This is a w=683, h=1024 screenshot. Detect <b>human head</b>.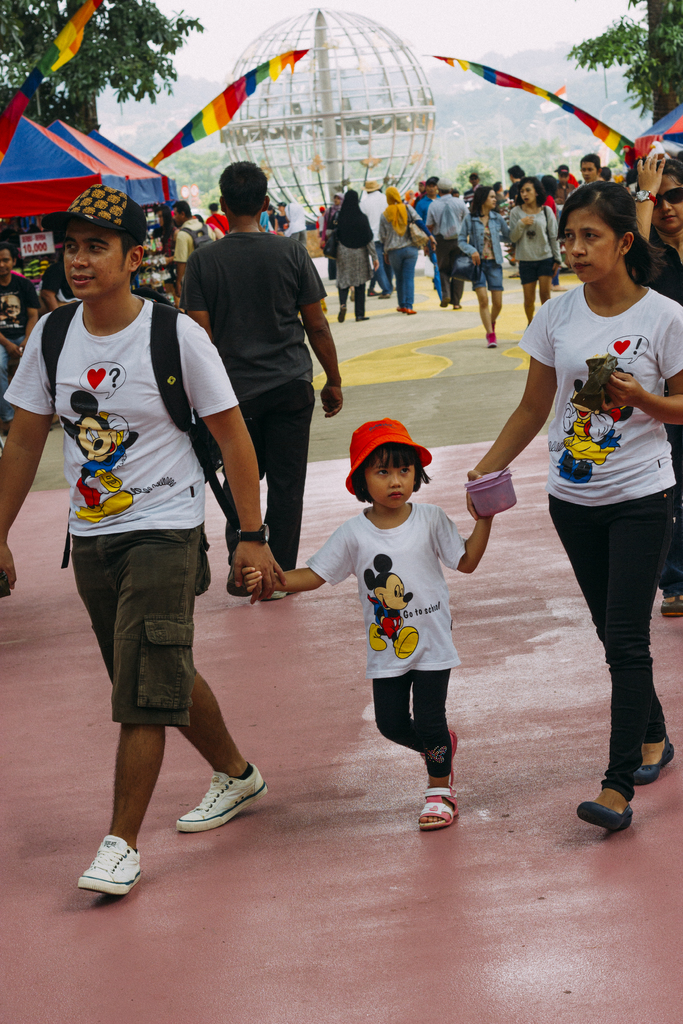
[475, 185, 500, 210].
